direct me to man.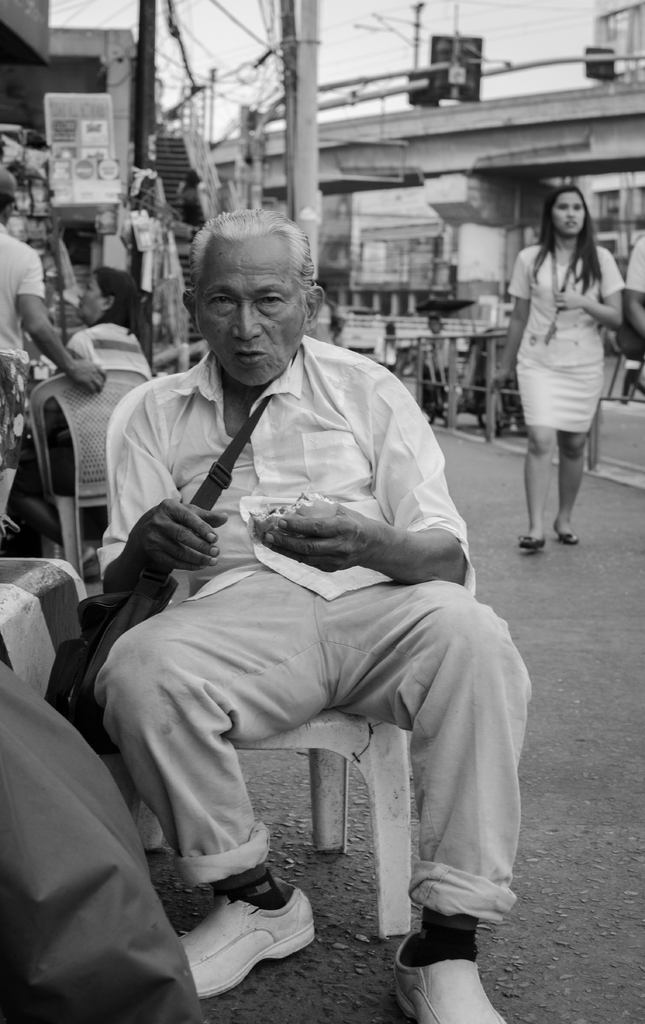
Direction: (81,211,524,1018).
